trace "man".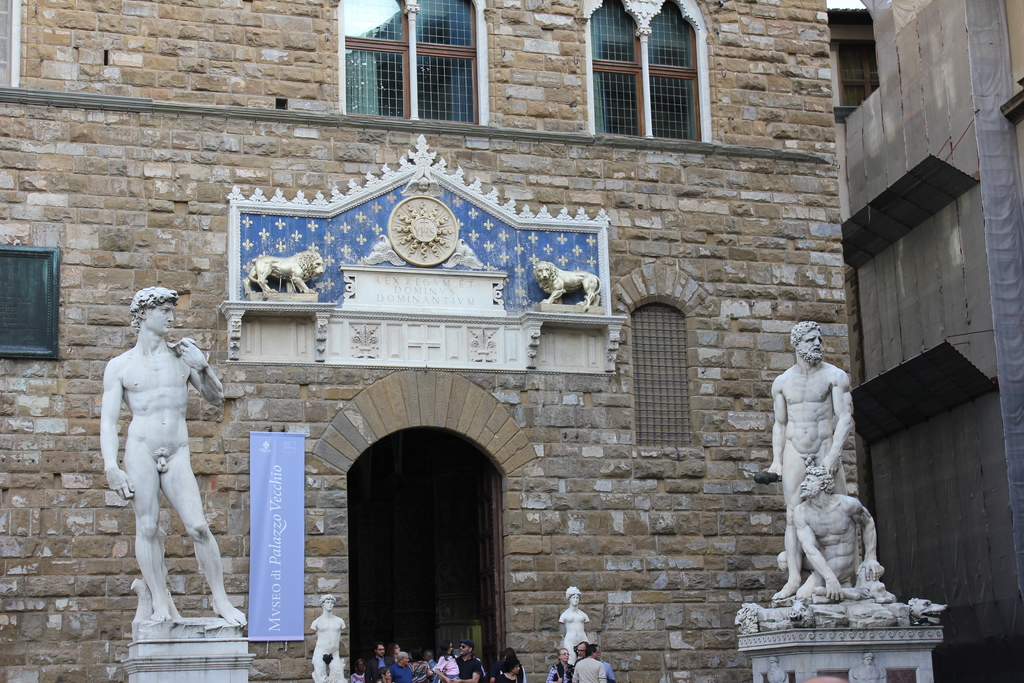
Traced to <bbox>570, 646, 607, 682</bbox>.
